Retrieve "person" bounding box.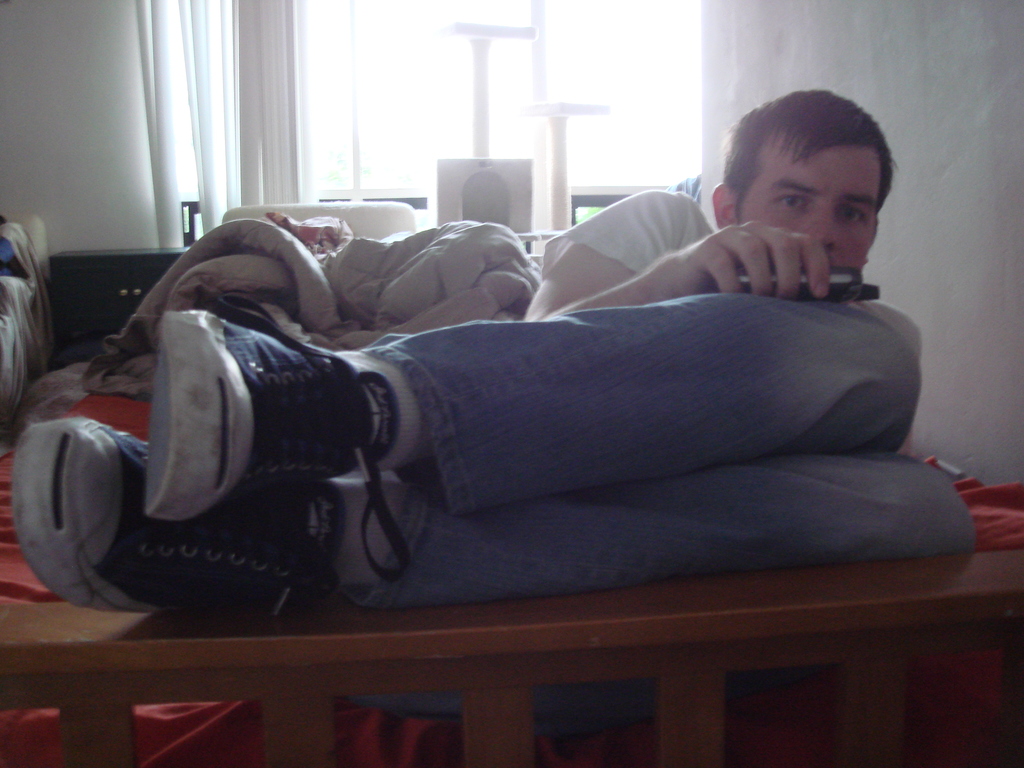
Bounding box: BBox(13, 88, 981, 739).
